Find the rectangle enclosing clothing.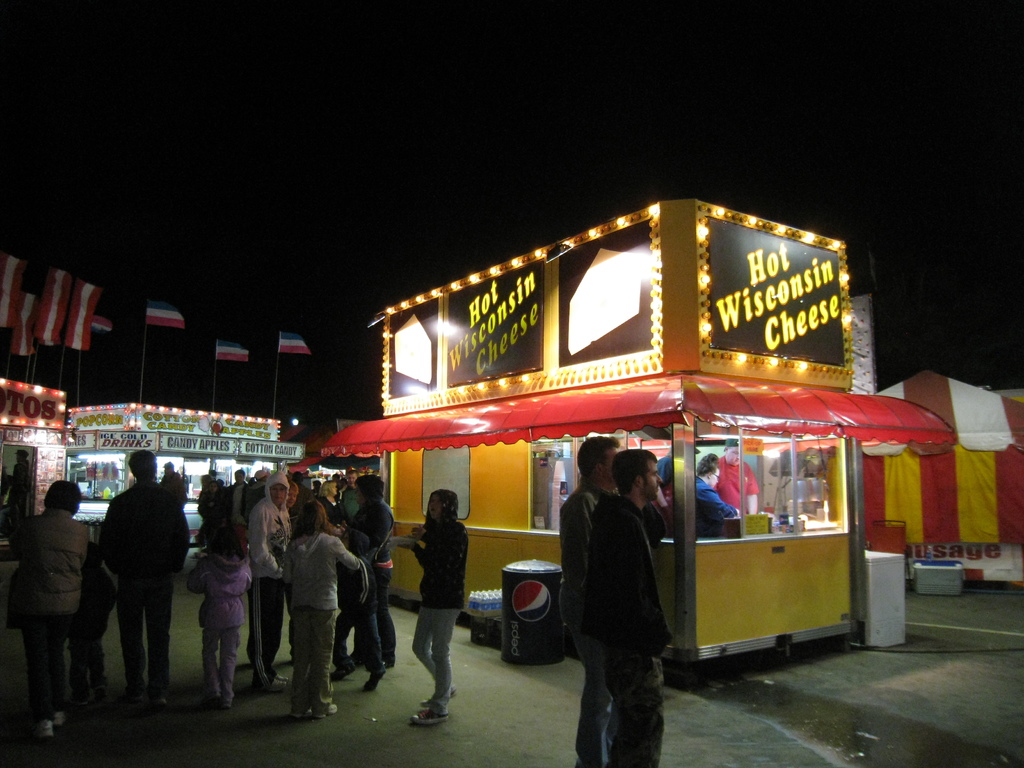
left=559, top=487, right=598, bottom=767.
